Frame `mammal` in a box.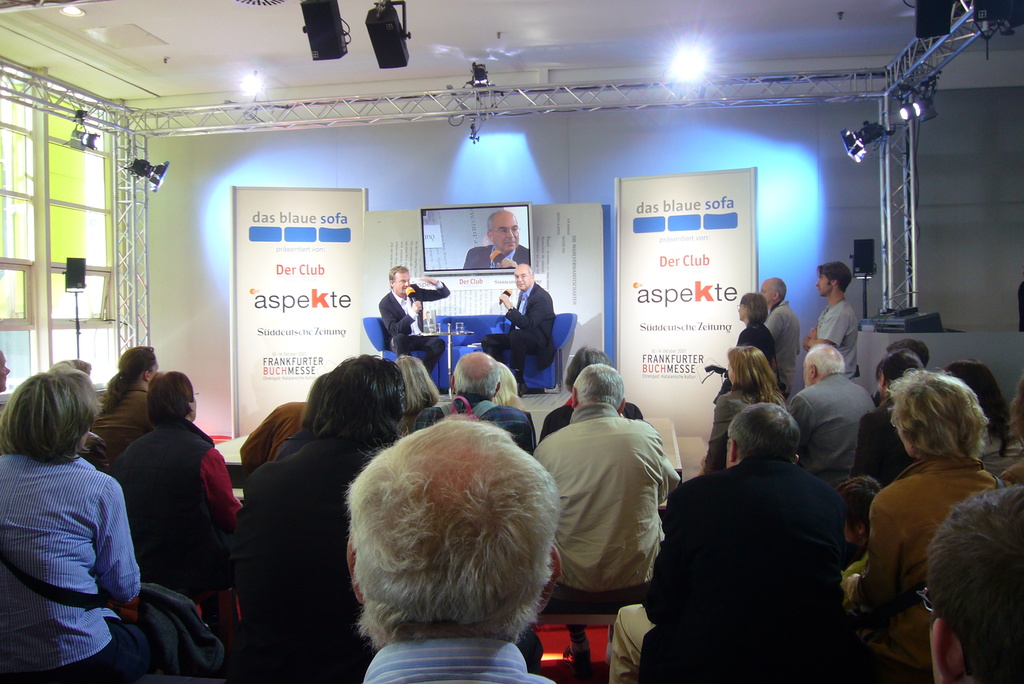
{"x1": 90, "y1": 341, "x2": 152, "y2": 464}.
